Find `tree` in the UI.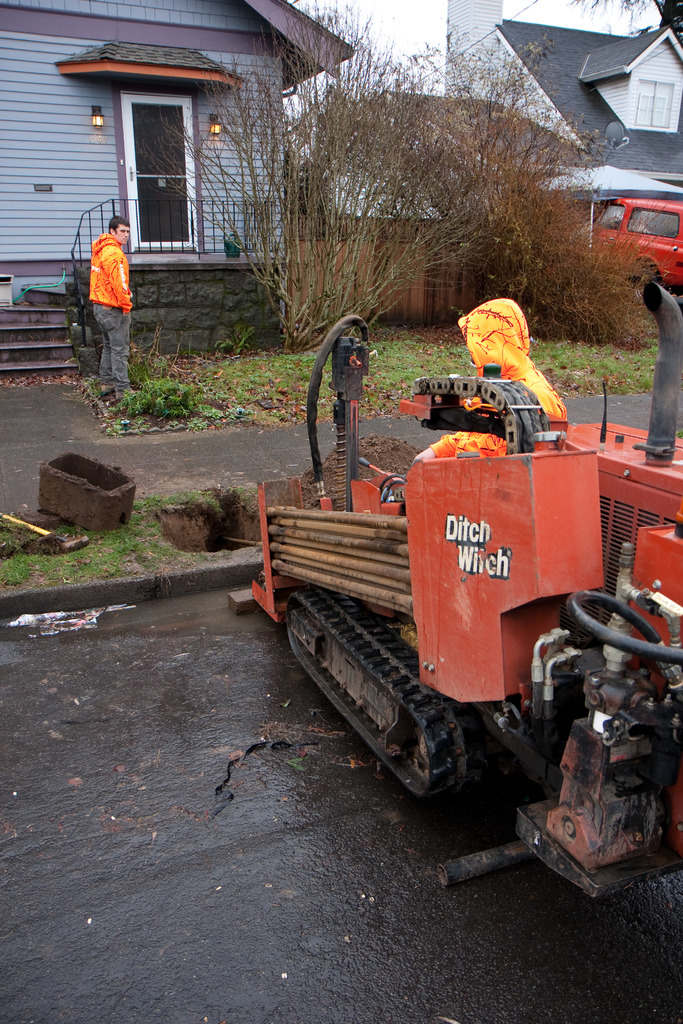
UI element at locate(143, 0, 495, 357).
